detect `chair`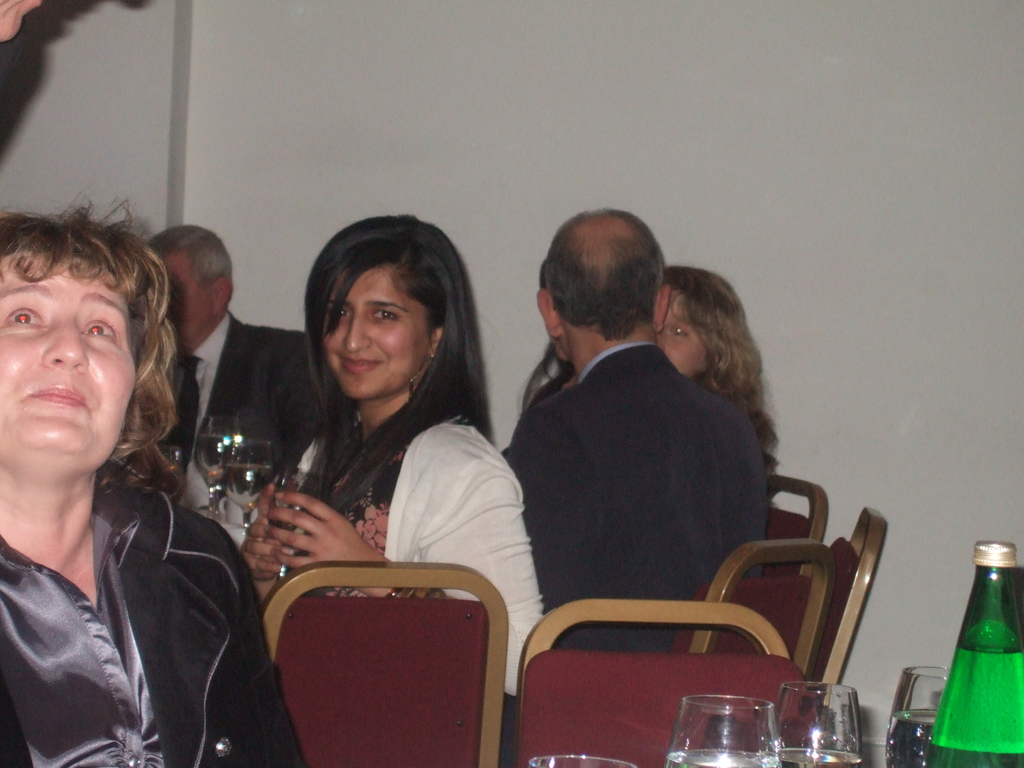
pyautogui.locateOnScreen(509, 598, 819, 767)
